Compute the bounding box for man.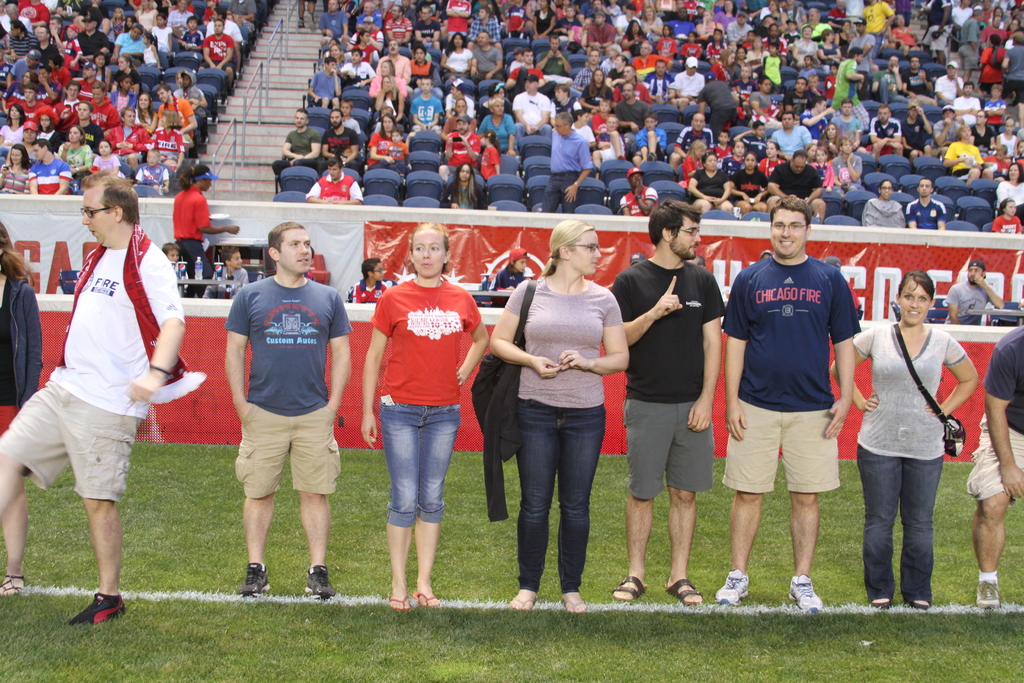
(511, 75, 550, 147).
